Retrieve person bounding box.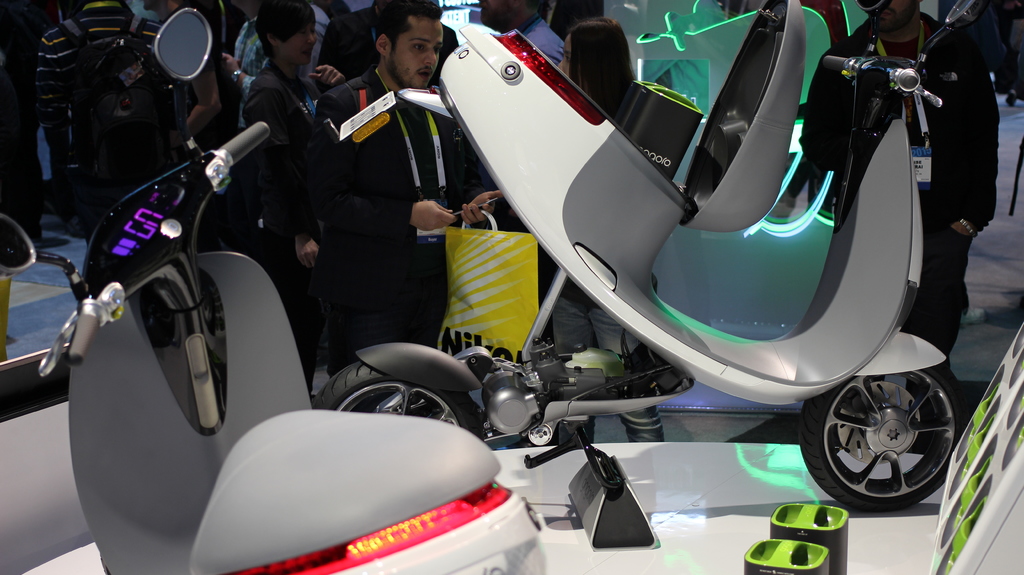
Bounding box: BBox(143, 0, 226, 178).
